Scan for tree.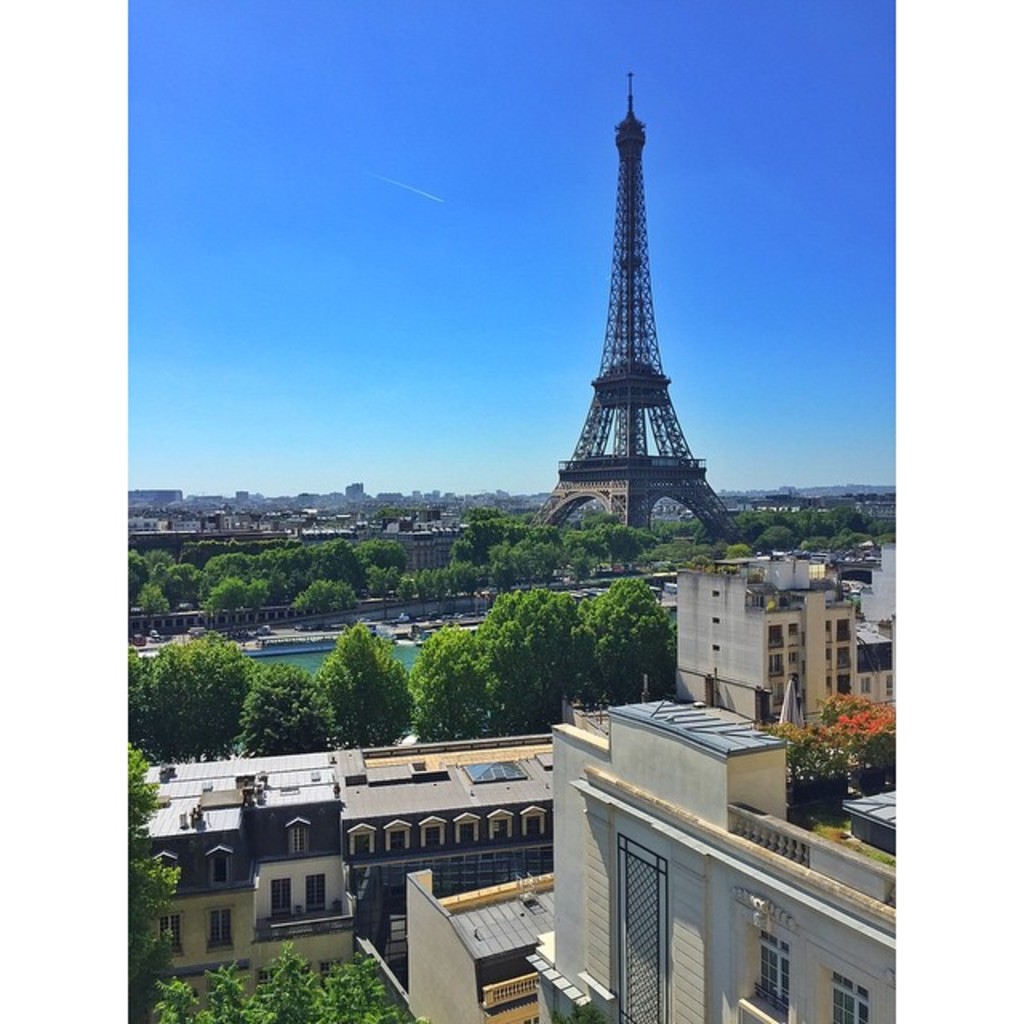
Scan result: bbox=[130, 747, 182, 987].
